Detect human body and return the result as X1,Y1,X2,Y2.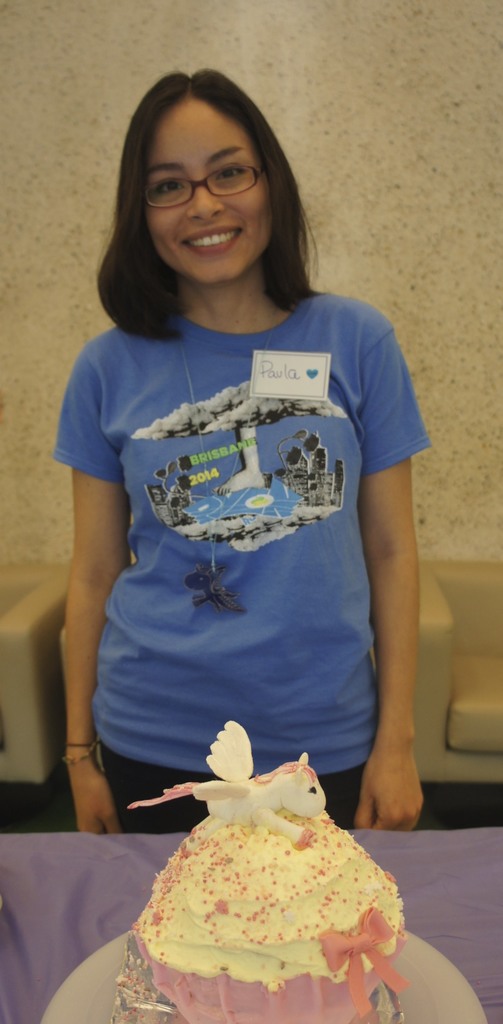
40,105,447,888.
